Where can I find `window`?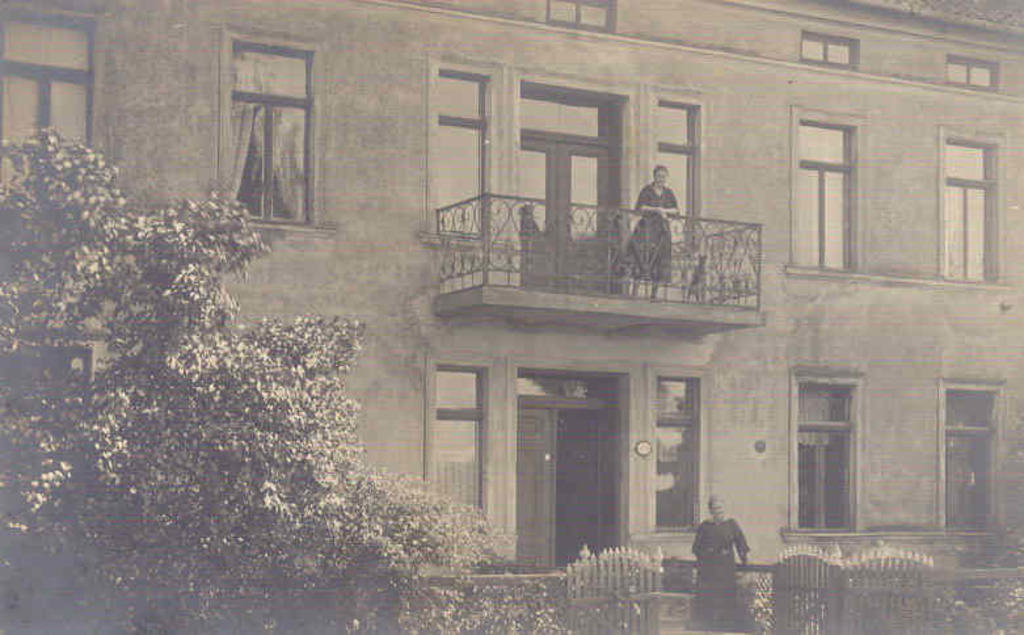
You can find it at bbox=(802, 348, 877, 539).
